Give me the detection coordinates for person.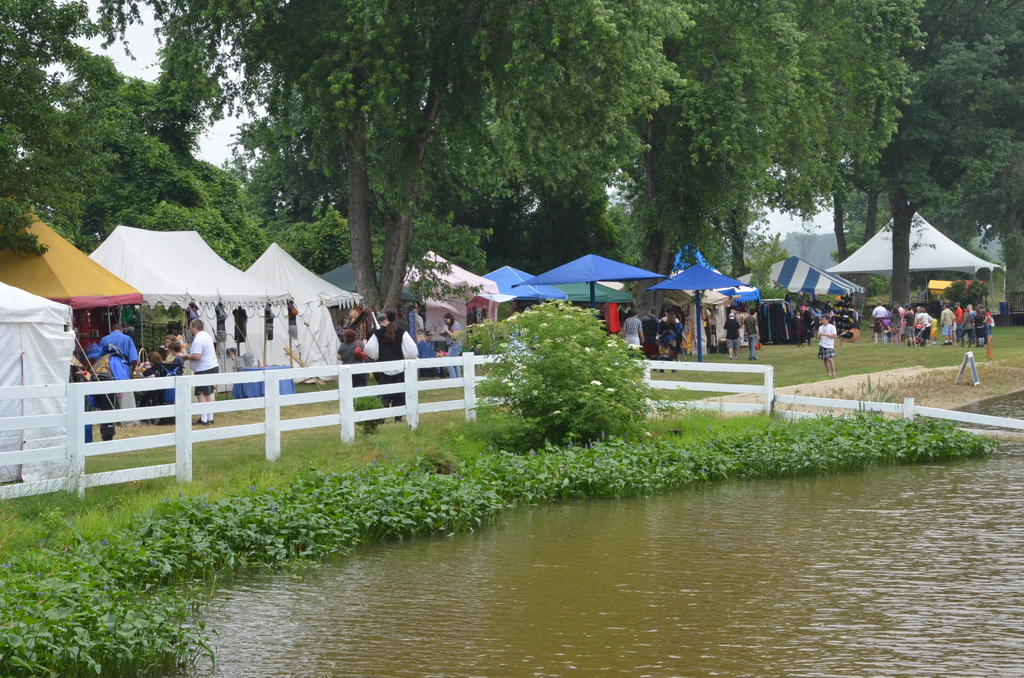
[left=437, top=301, right=463, bottom=373].
